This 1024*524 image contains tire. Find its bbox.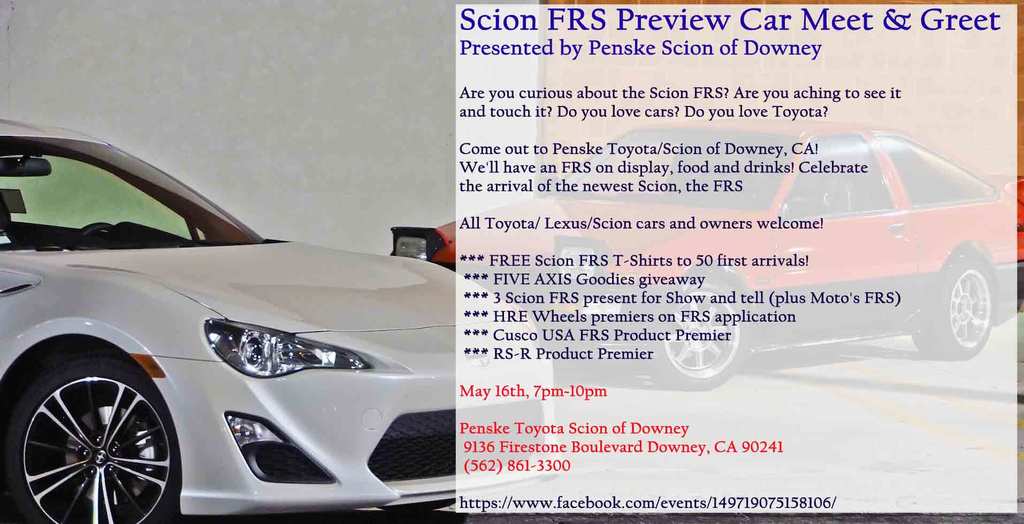
x1=913, y1=258, x2=992, y2=358.
